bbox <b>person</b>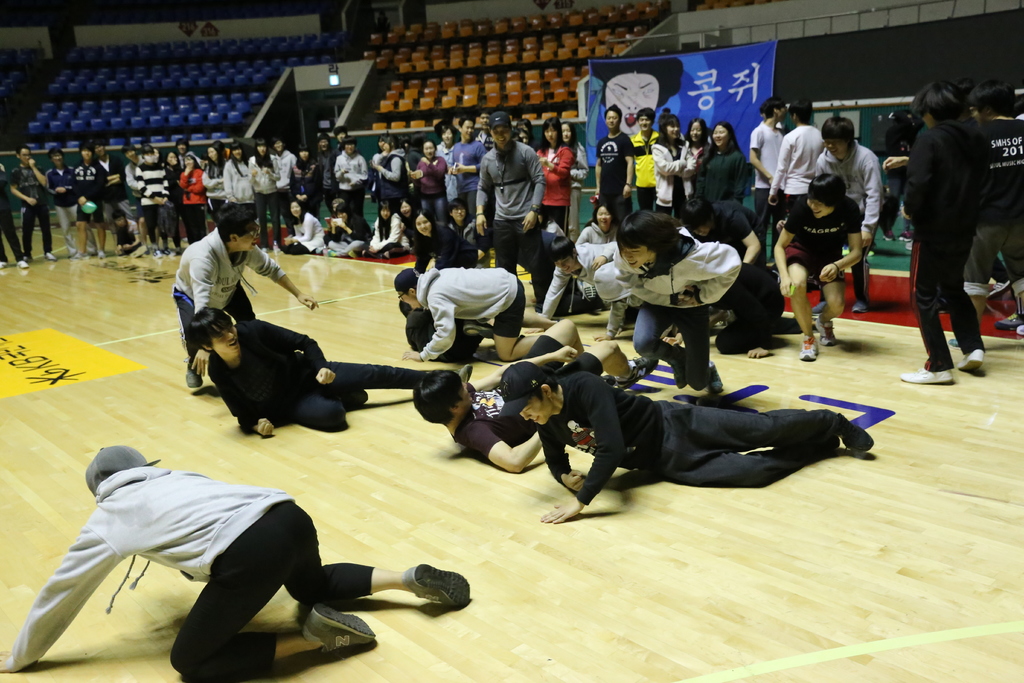
<box>0,440,476,682</box>
